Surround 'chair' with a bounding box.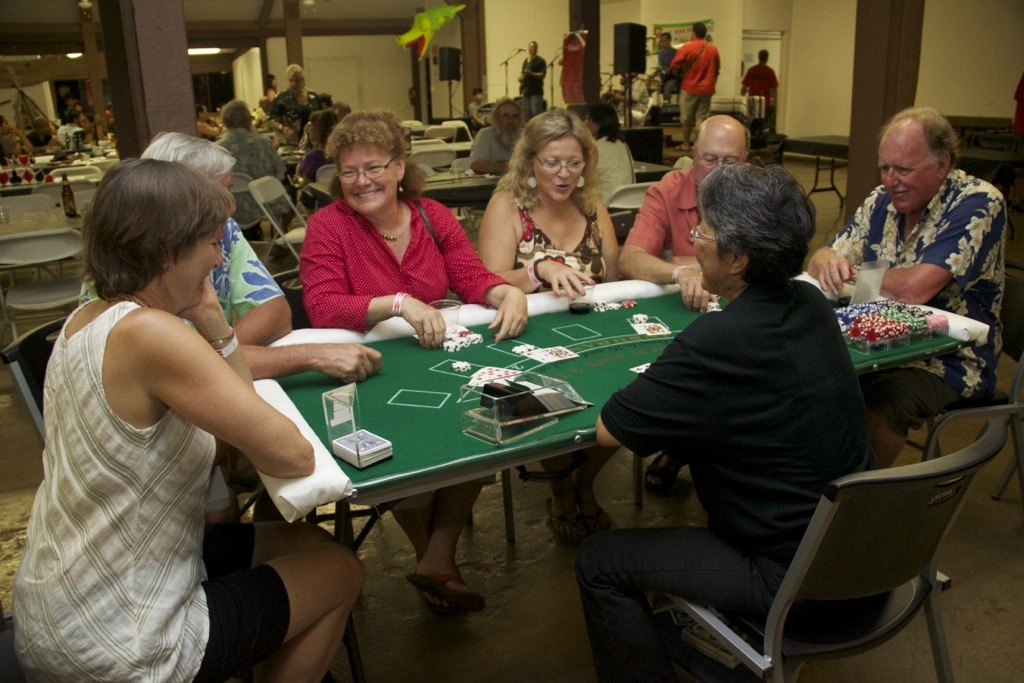
<region>620, 407, 991, 678</region>.
